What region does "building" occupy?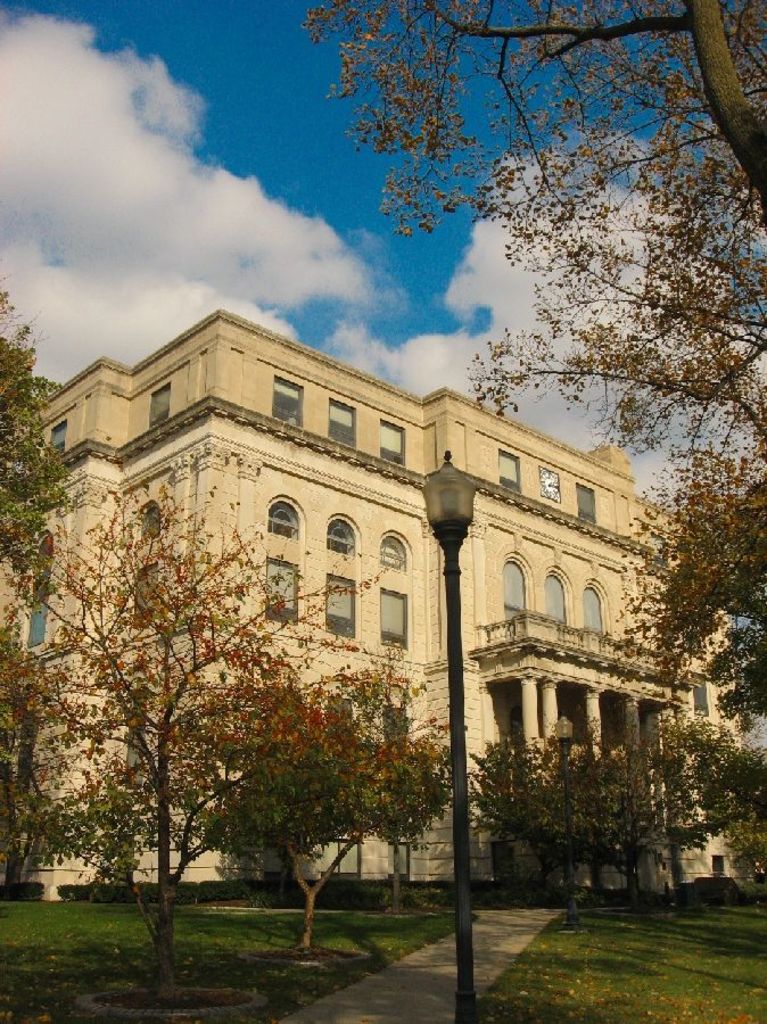
{"x1": 0, "y1": 304, "x2": 751, "y2": 905}.
